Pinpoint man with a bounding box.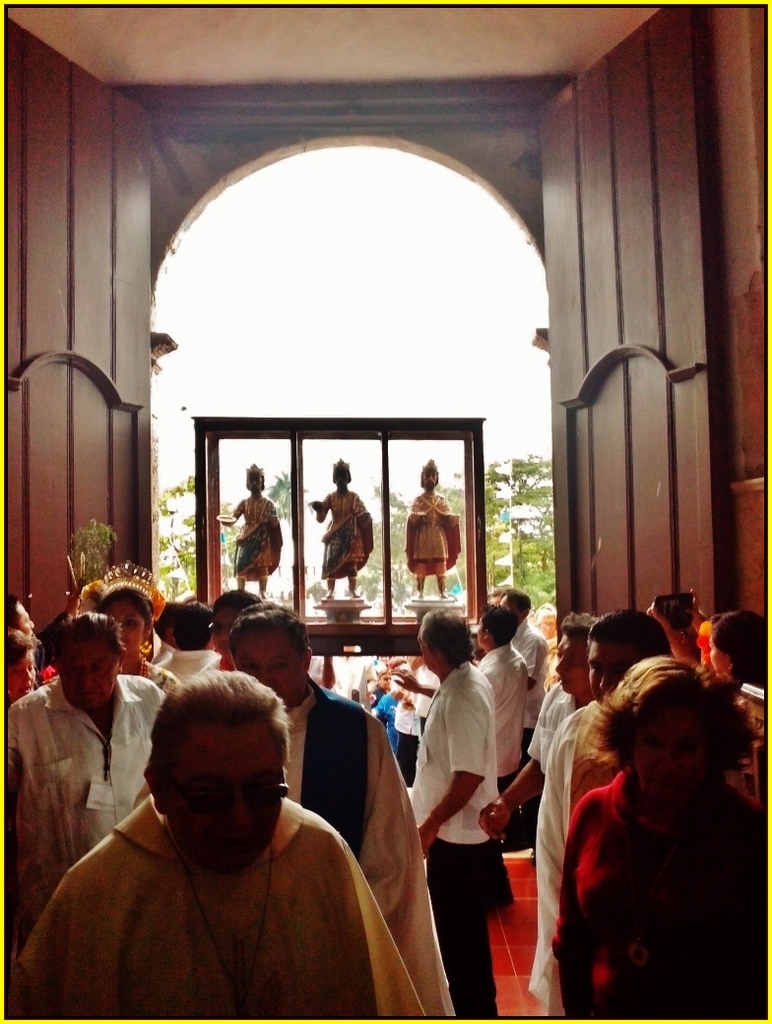
(470,611,522,789).
